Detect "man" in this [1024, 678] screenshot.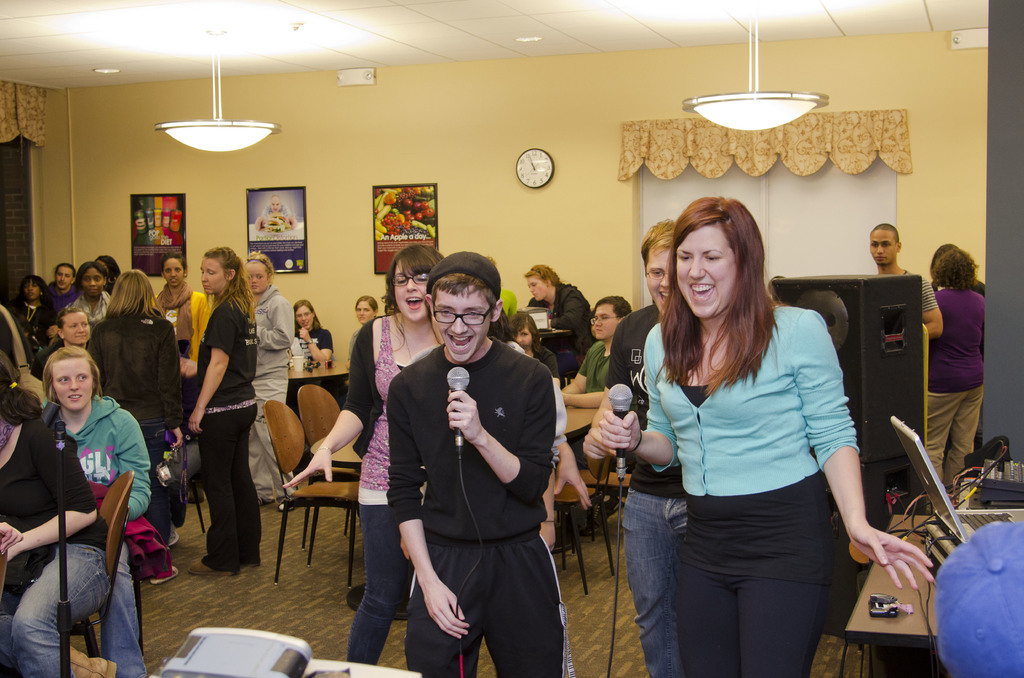
Detection: (253,194,298,232).
